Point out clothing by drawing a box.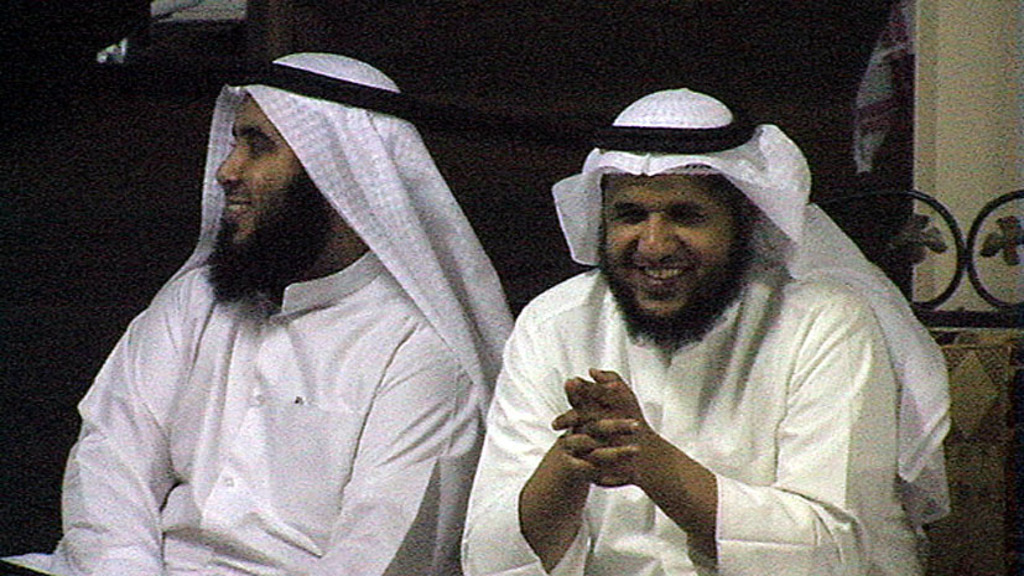
446,253,968,575.
